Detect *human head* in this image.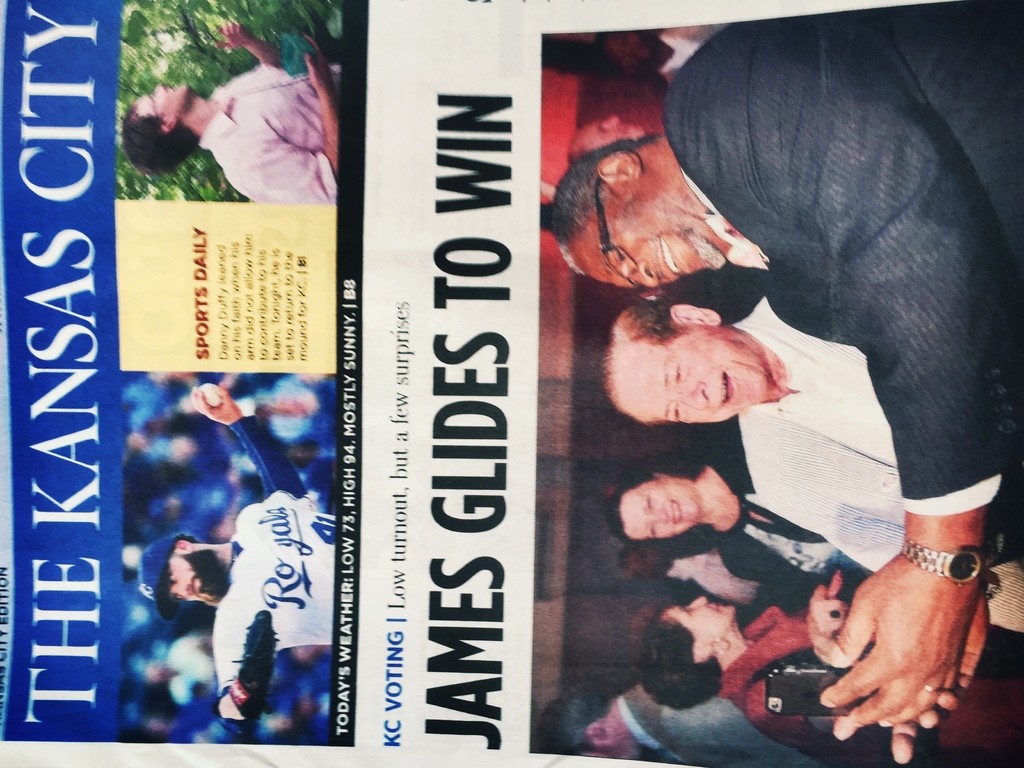
Detection: (634,595,738,701).
